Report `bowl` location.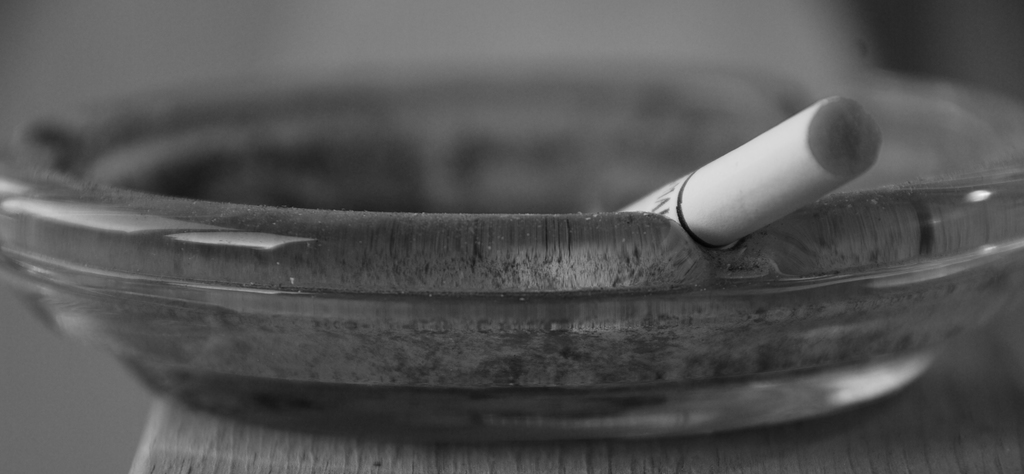
Report: 0,52,1023,445.
